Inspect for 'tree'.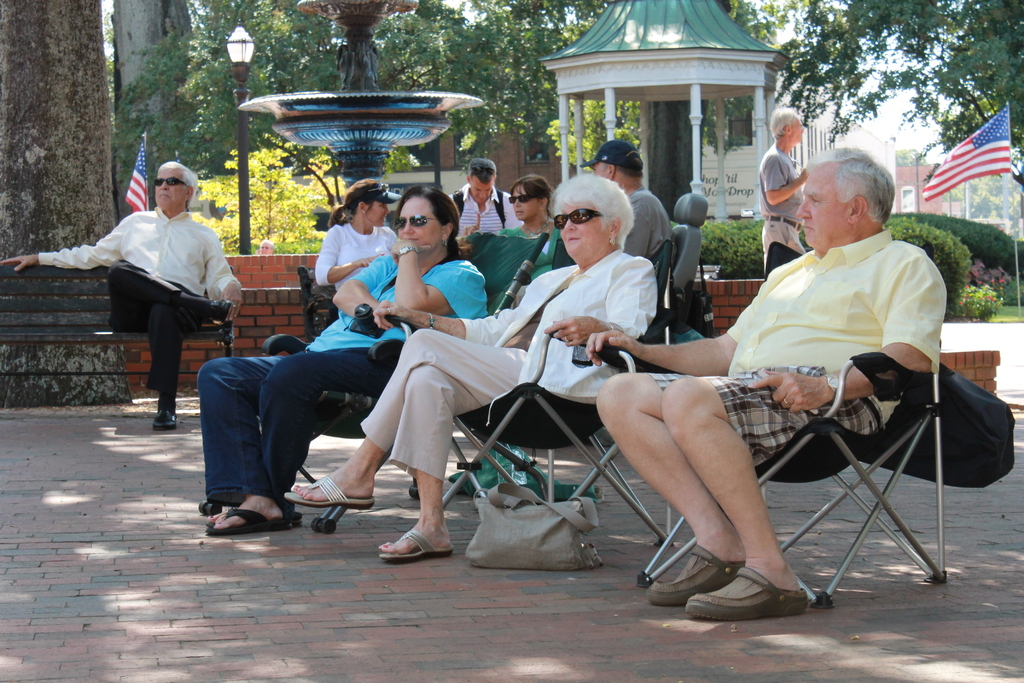
Inspection: bbox(764, 0, 1020, 204).
